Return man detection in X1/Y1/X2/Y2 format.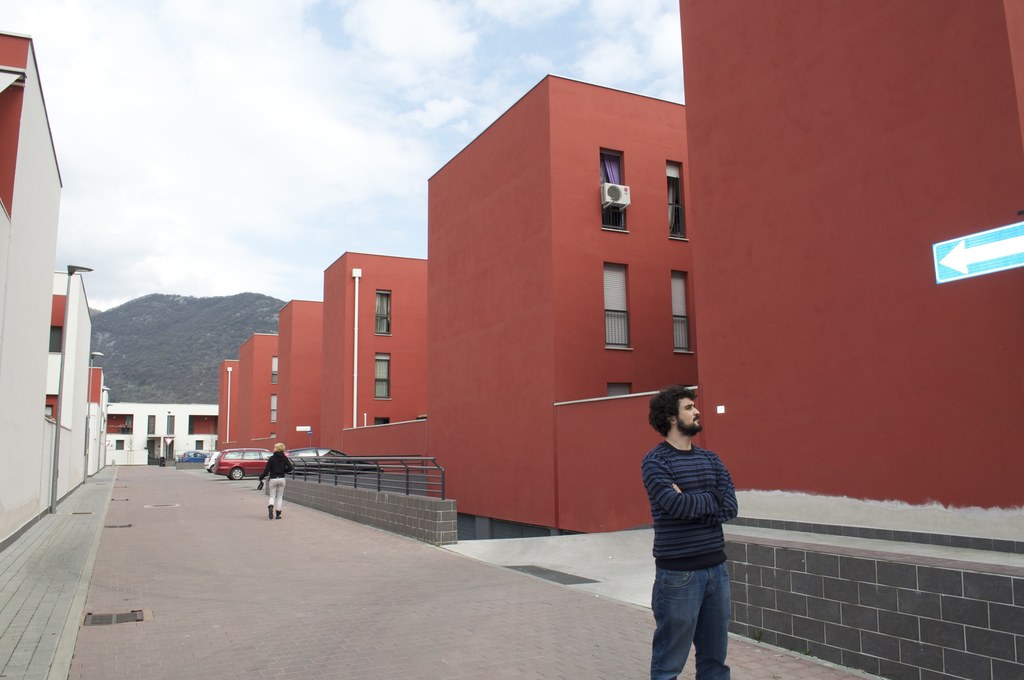
634/389/762/674.
